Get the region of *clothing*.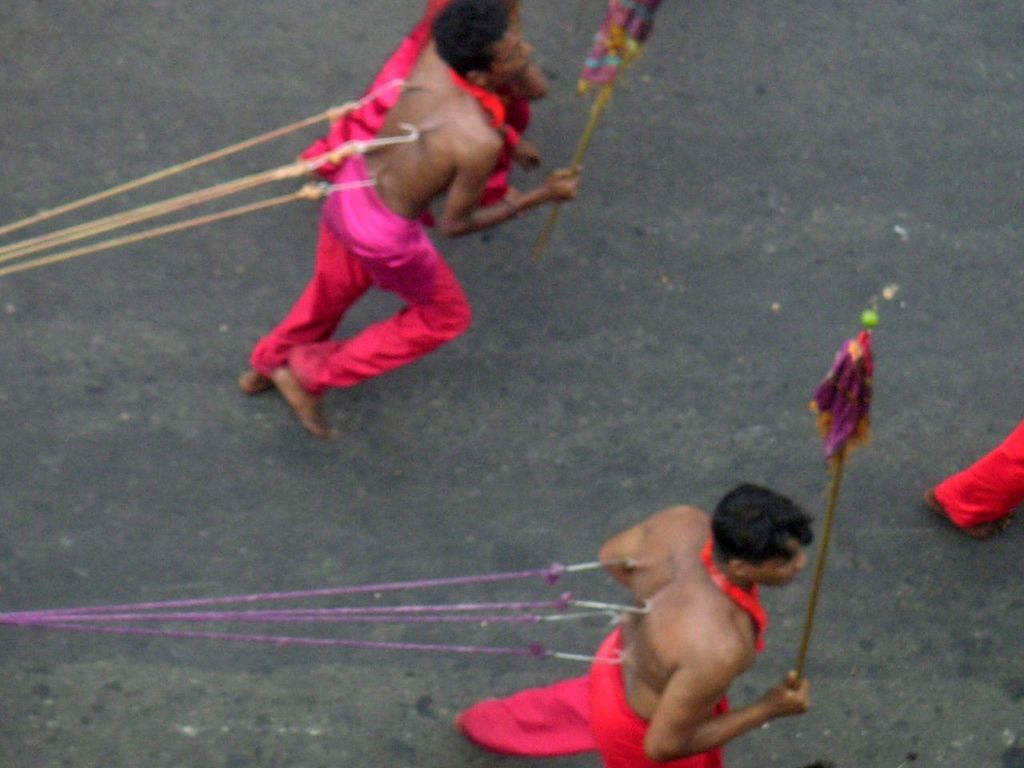
crop(932, 411, 1023, 534).
